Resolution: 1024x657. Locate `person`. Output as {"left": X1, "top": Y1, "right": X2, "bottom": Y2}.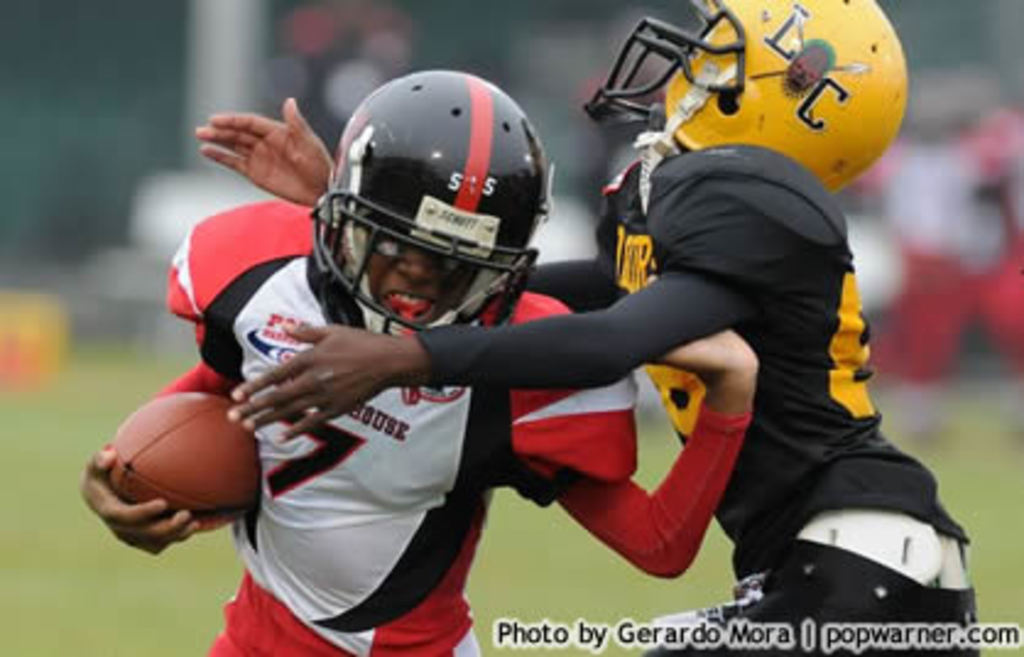
{"left": 194, "top": 0, "right": 977, "bottom": 655}.
